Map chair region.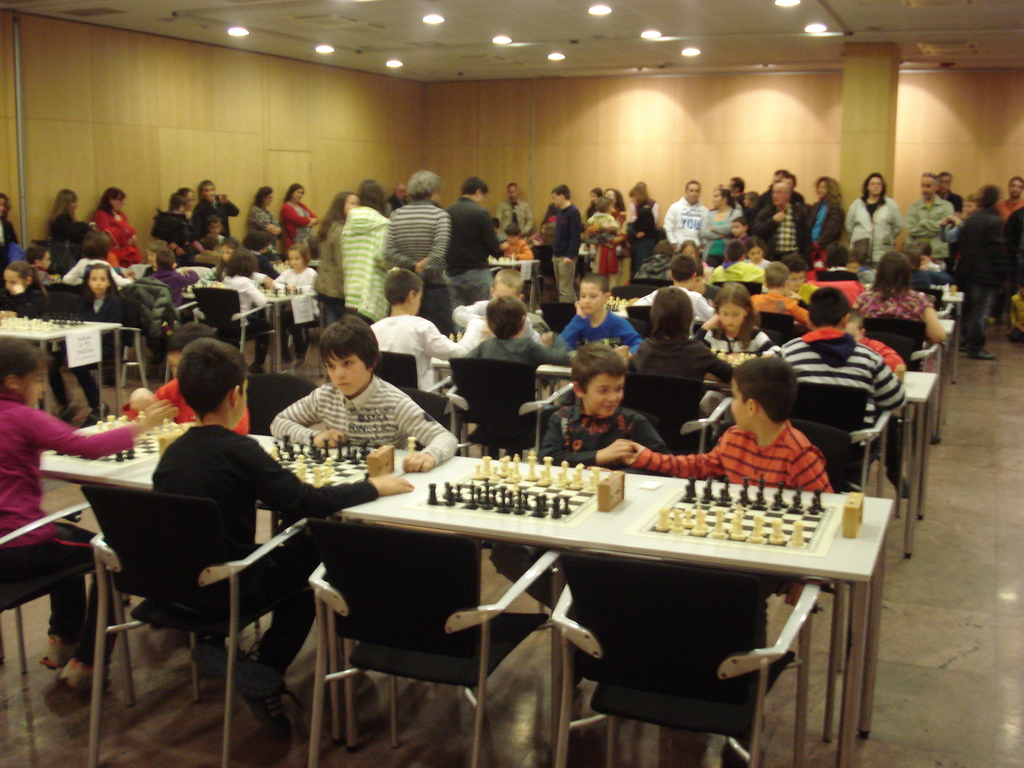
Mapped to [x1=622, y1=409, x2=666, y2=444].
